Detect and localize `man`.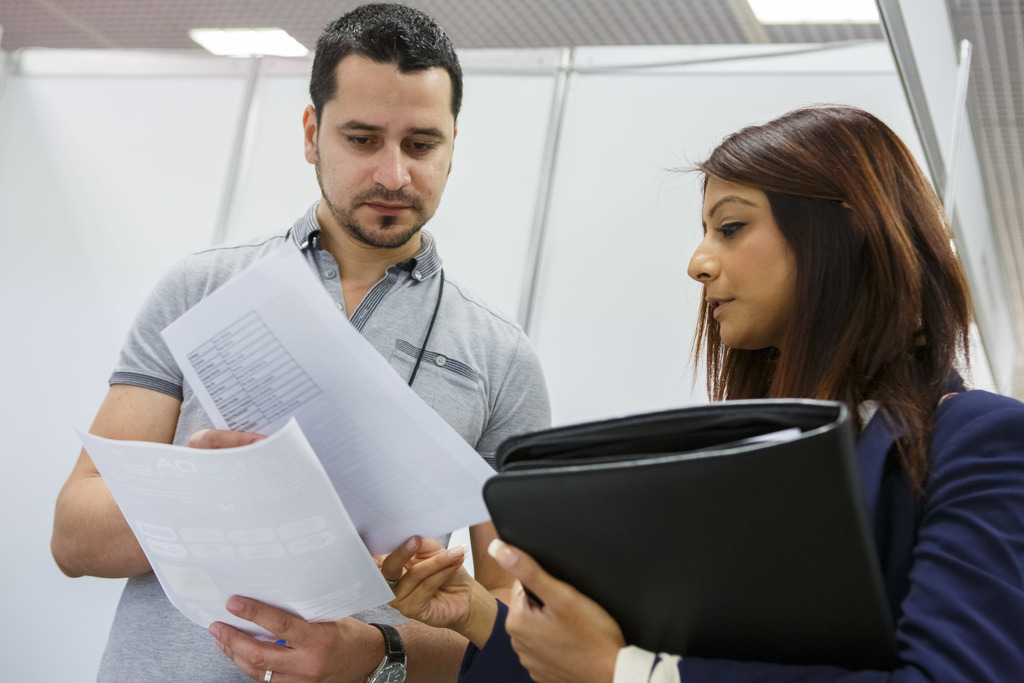
Localized at 65, 29, 576, 648.
